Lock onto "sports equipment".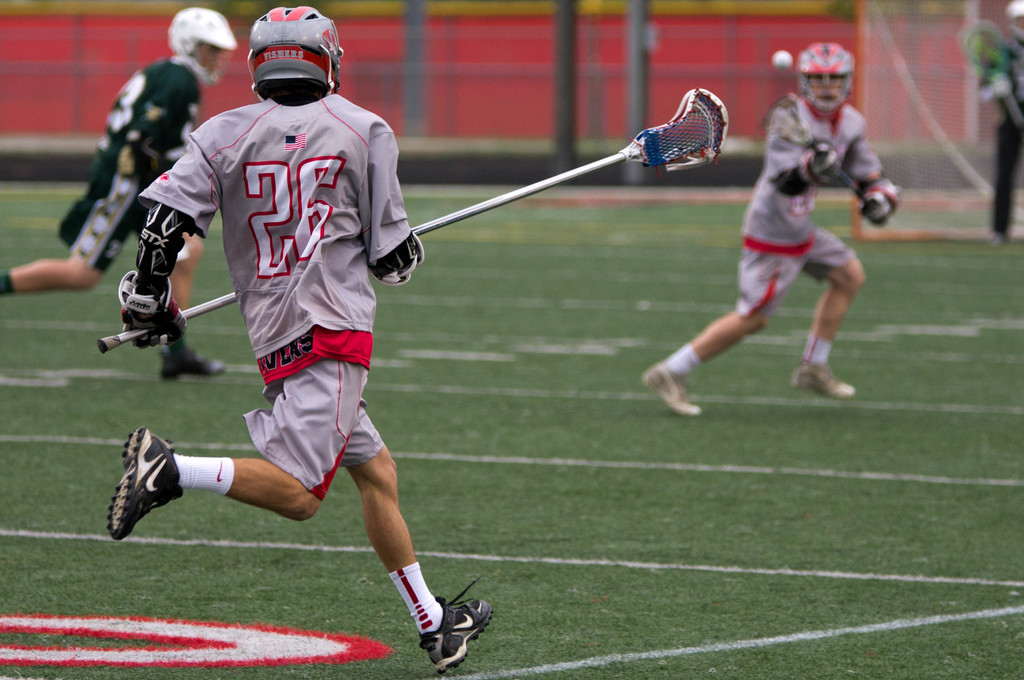
Locked: select_region(796, 37, 855, 115).
